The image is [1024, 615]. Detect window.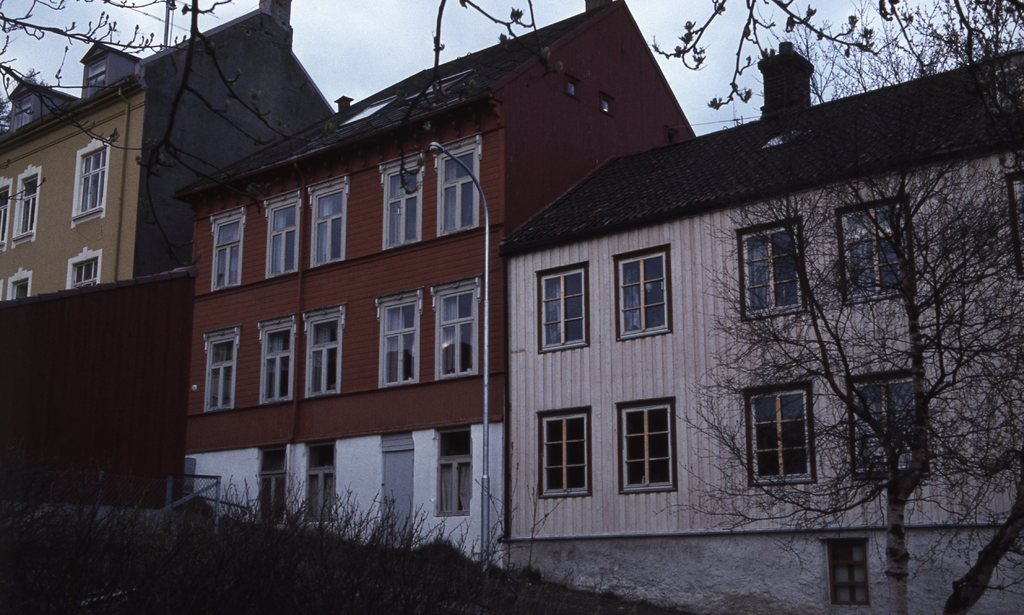
Detection: (left=304, top=471, right=335, bottom=522).
